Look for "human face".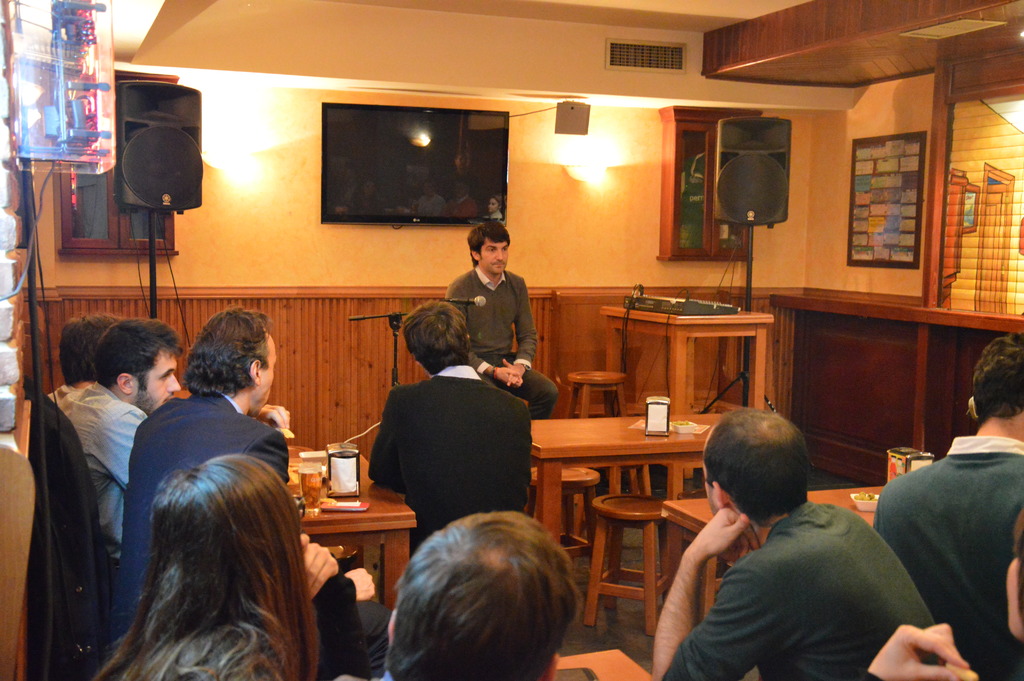
Found: [257, 332, 276, 416].
